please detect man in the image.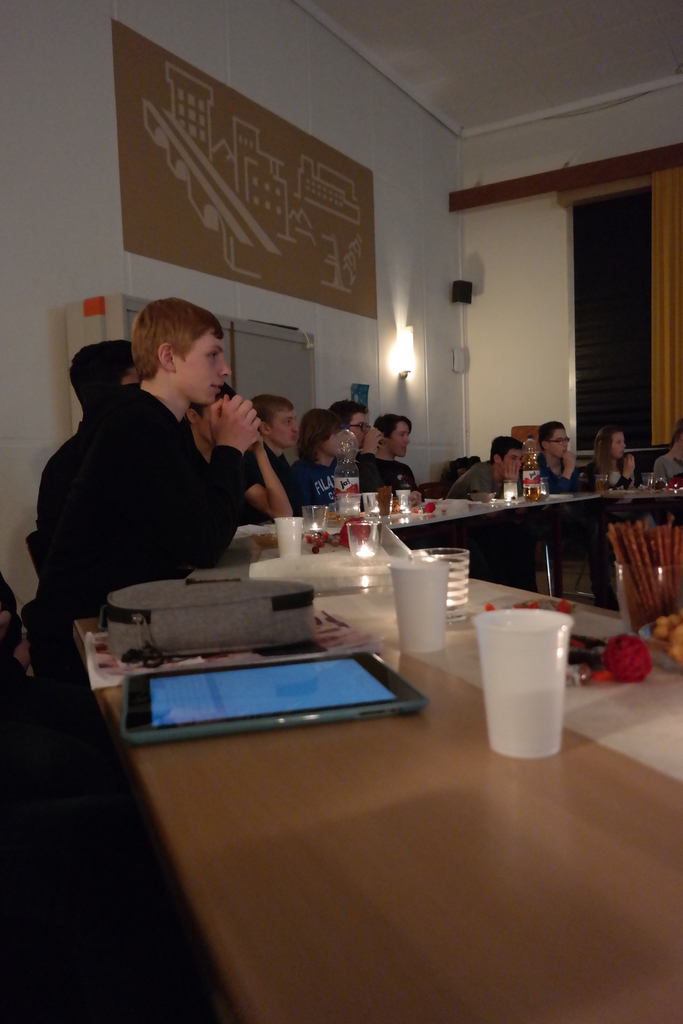
bbox=[257, 399, 354, 520].
